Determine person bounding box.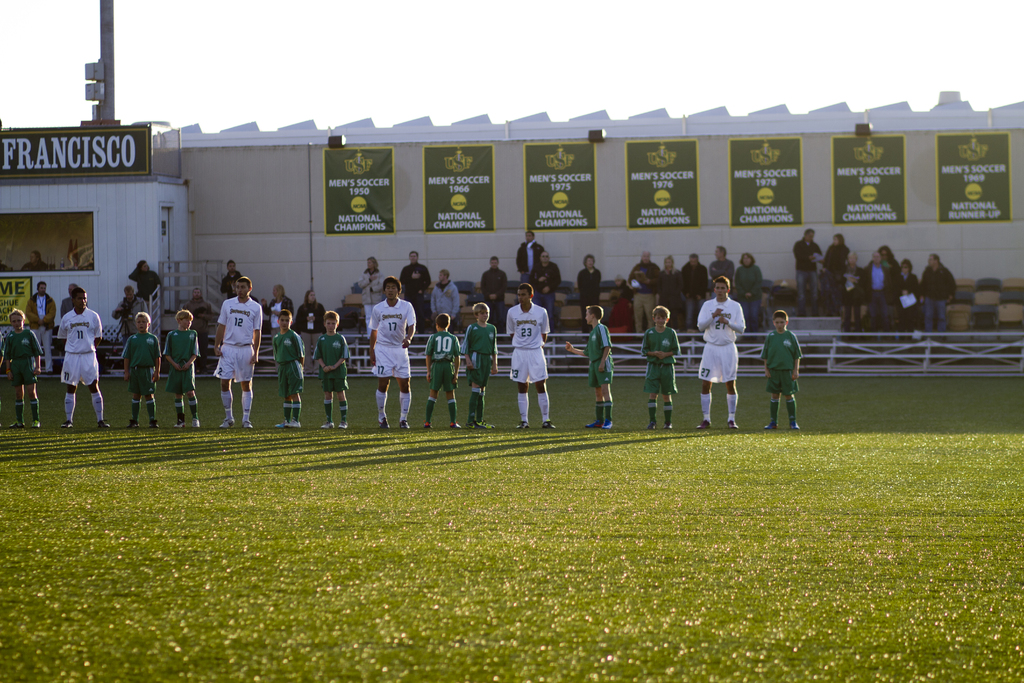
Determined: <box>116,313,160,426</box>.
